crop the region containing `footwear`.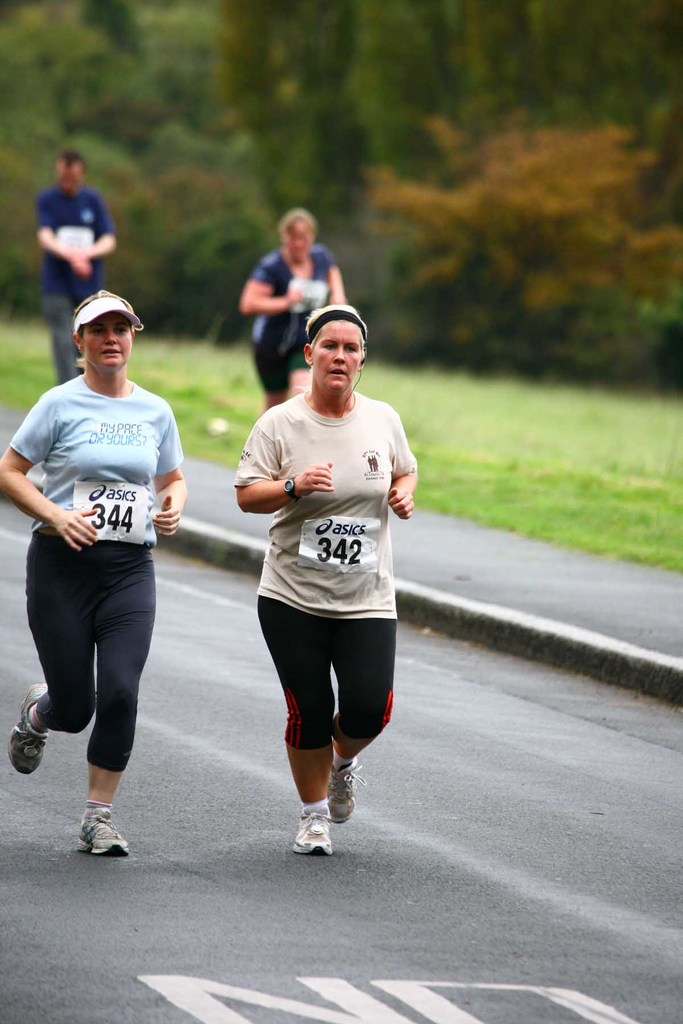
Crop region: select_region(279, 794, 321, 860).
